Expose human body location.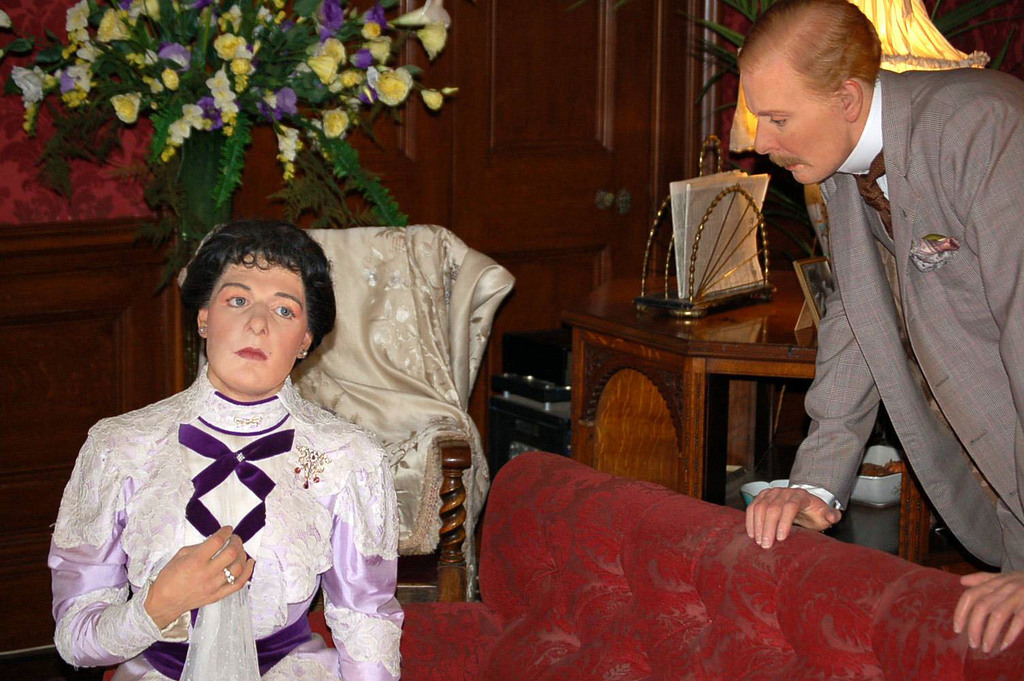
Exposed at {"x1": 733, "y1": 1, "x2": 1023, "y2": 658}.
